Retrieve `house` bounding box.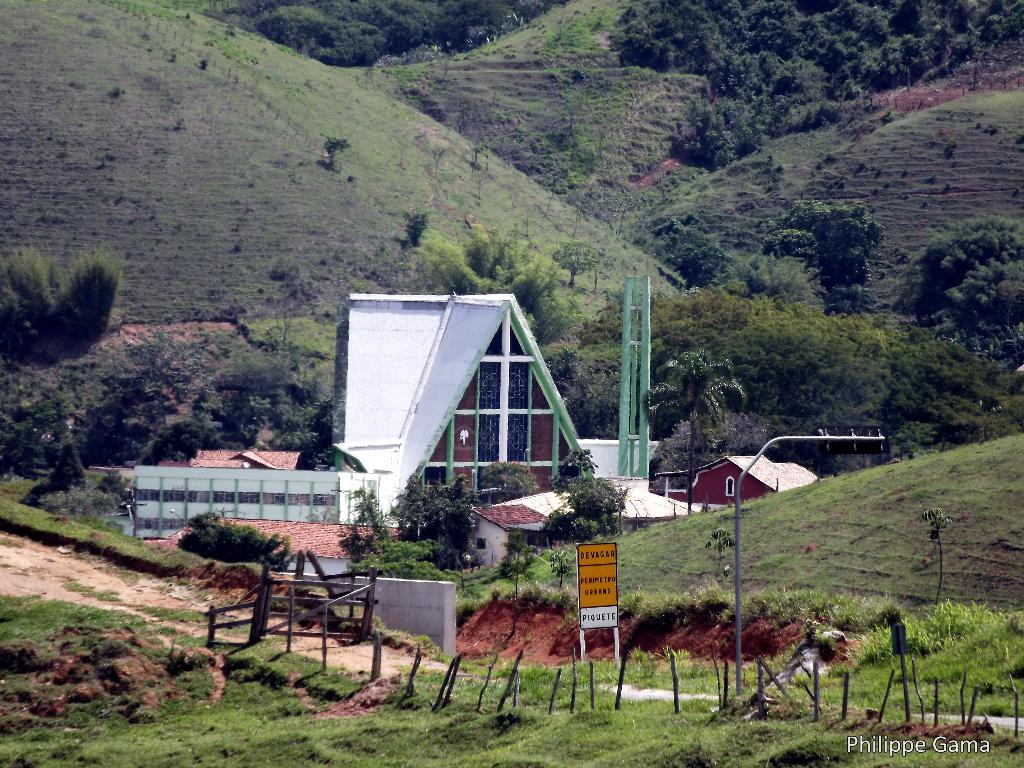
Bounding box: bbox=(128, 290, 698, 573).
